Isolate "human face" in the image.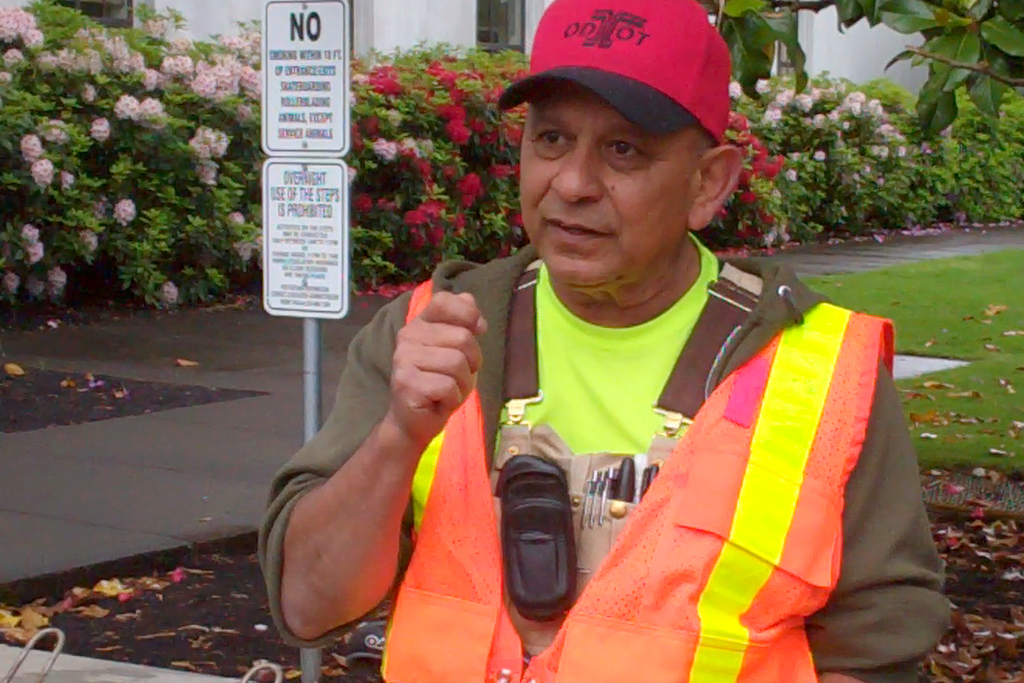
Isolated region: (515, 75, 694, 288).
